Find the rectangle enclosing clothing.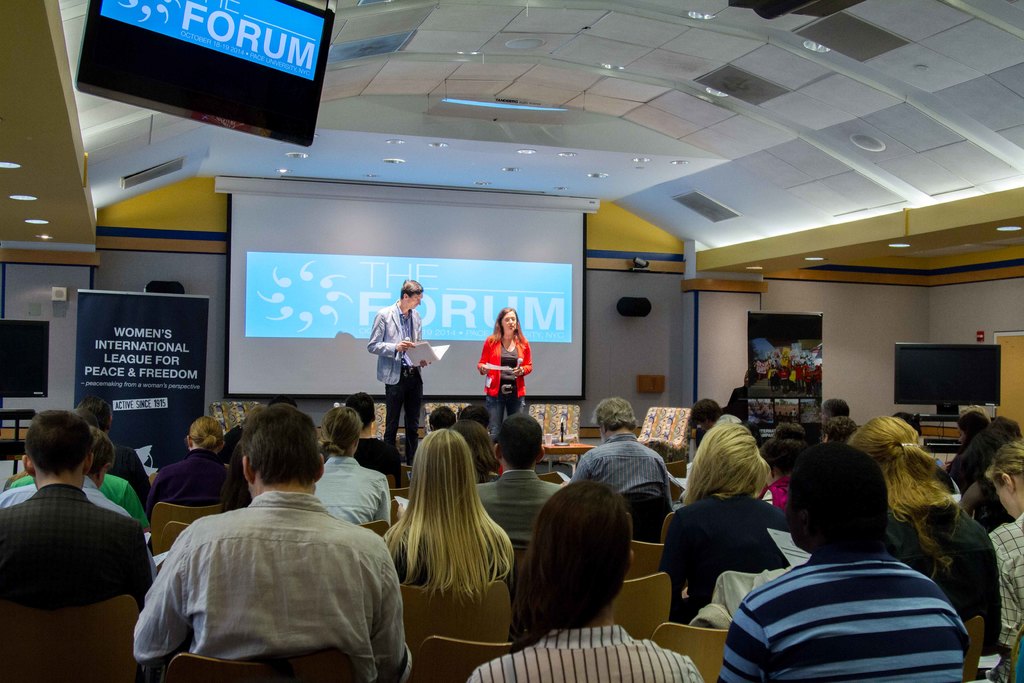
973/514/1022/675.
